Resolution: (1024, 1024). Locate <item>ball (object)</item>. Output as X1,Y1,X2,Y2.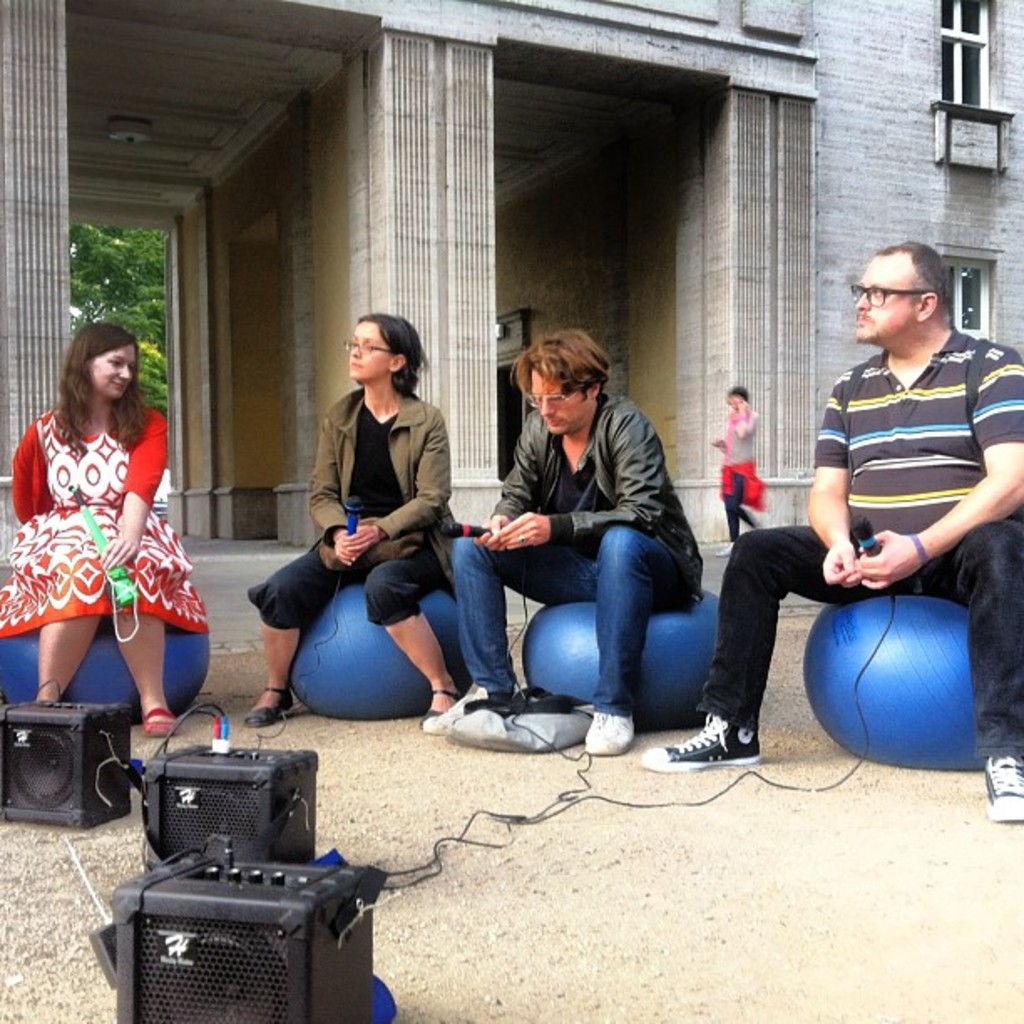
808,591,982,773.
